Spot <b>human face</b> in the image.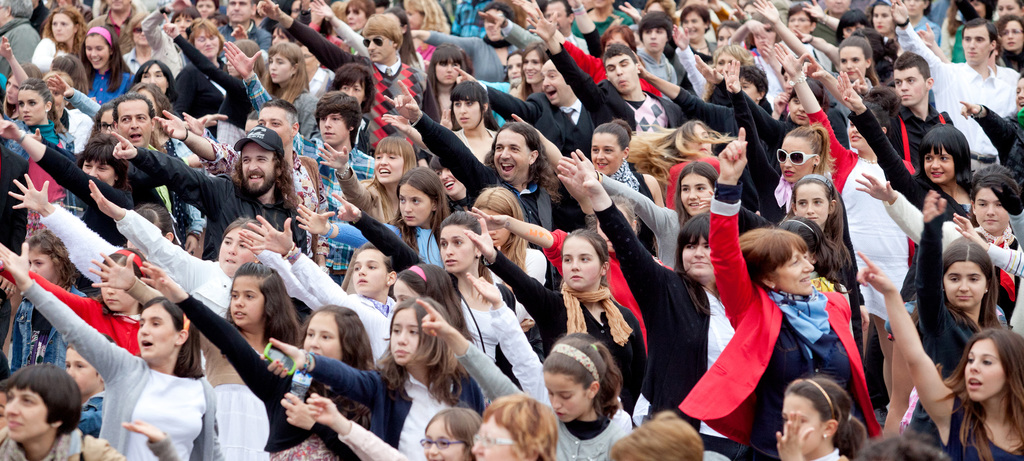
<b>human face</b> found at (508,54,519,79).
